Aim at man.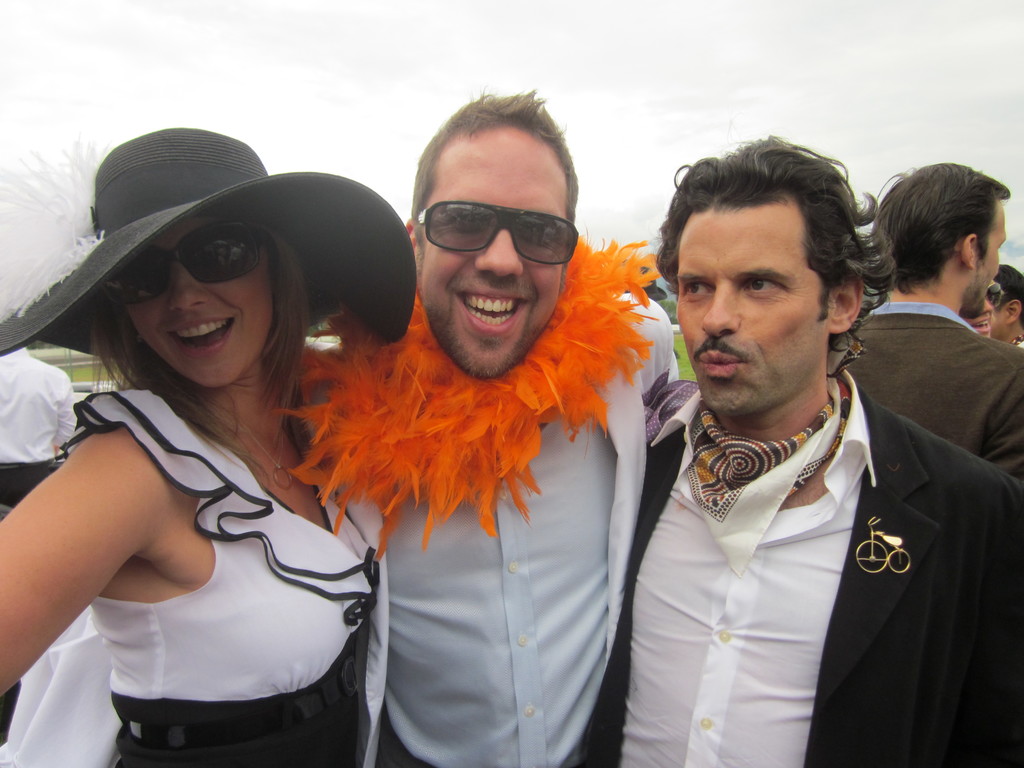
Aimed at (left=964, top=282, right=1005, bottom=343).
